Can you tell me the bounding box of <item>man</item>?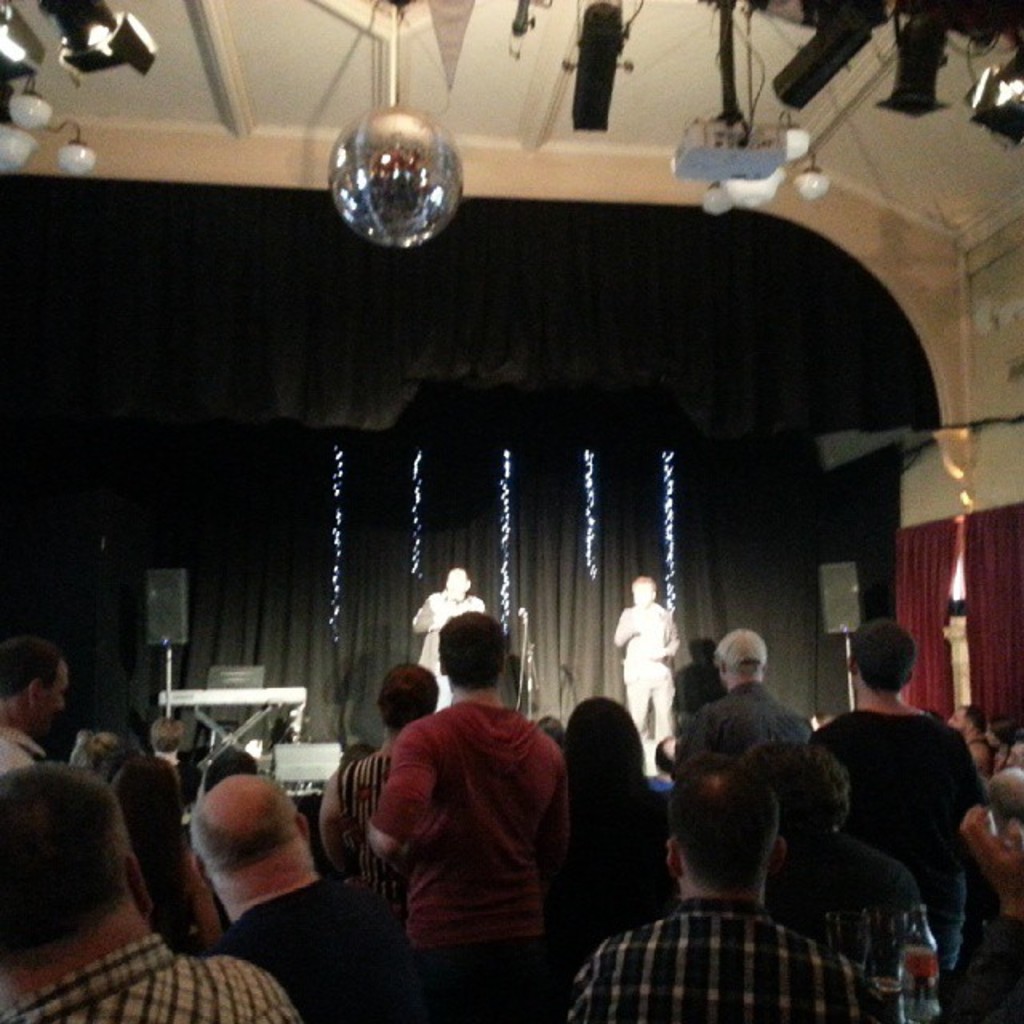
1002 730 1022 778.
